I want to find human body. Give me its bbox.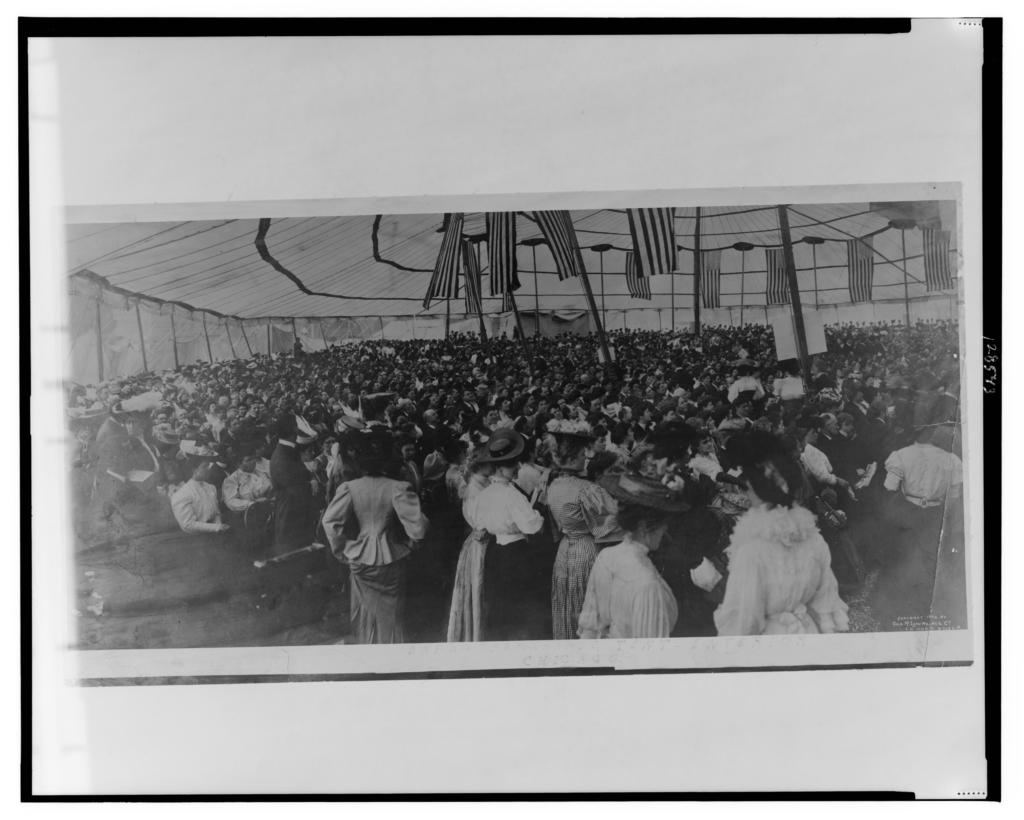
<box>547,468,621,637</box>.
